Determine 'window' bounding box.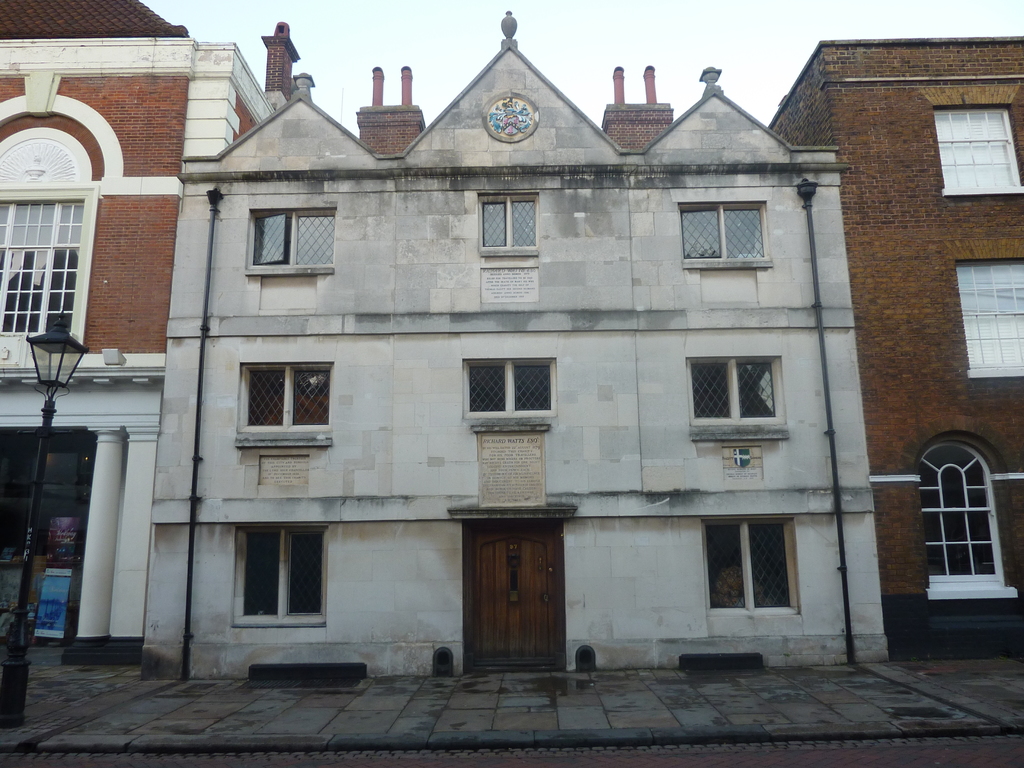
Determined: <box>919,468,1001,578</box>.
